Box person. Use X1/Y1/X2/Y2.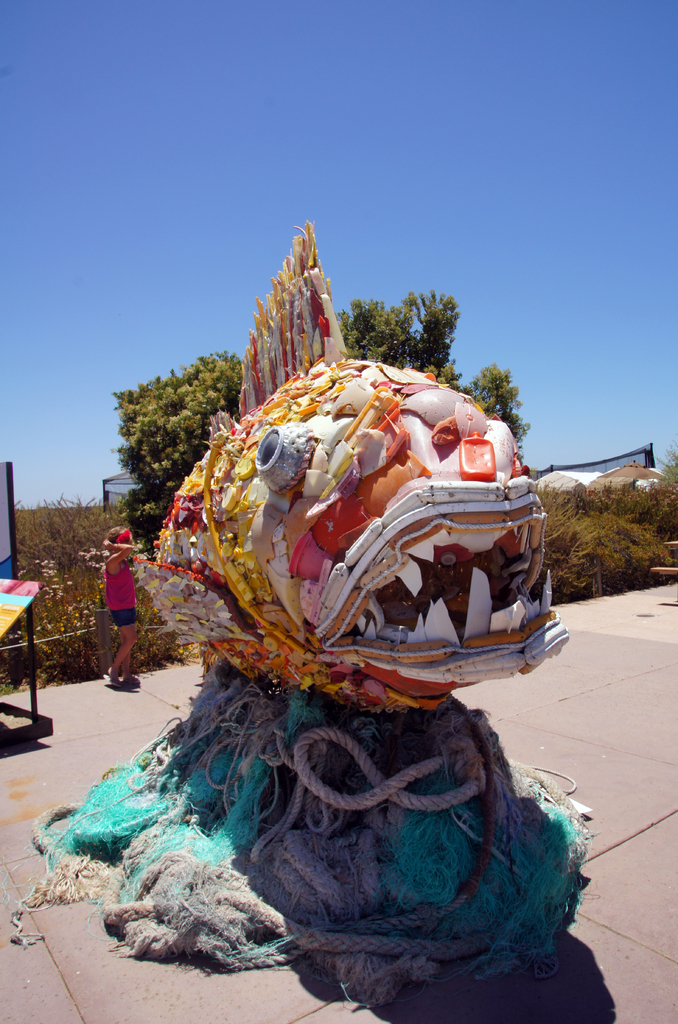
95/529/146/687.
